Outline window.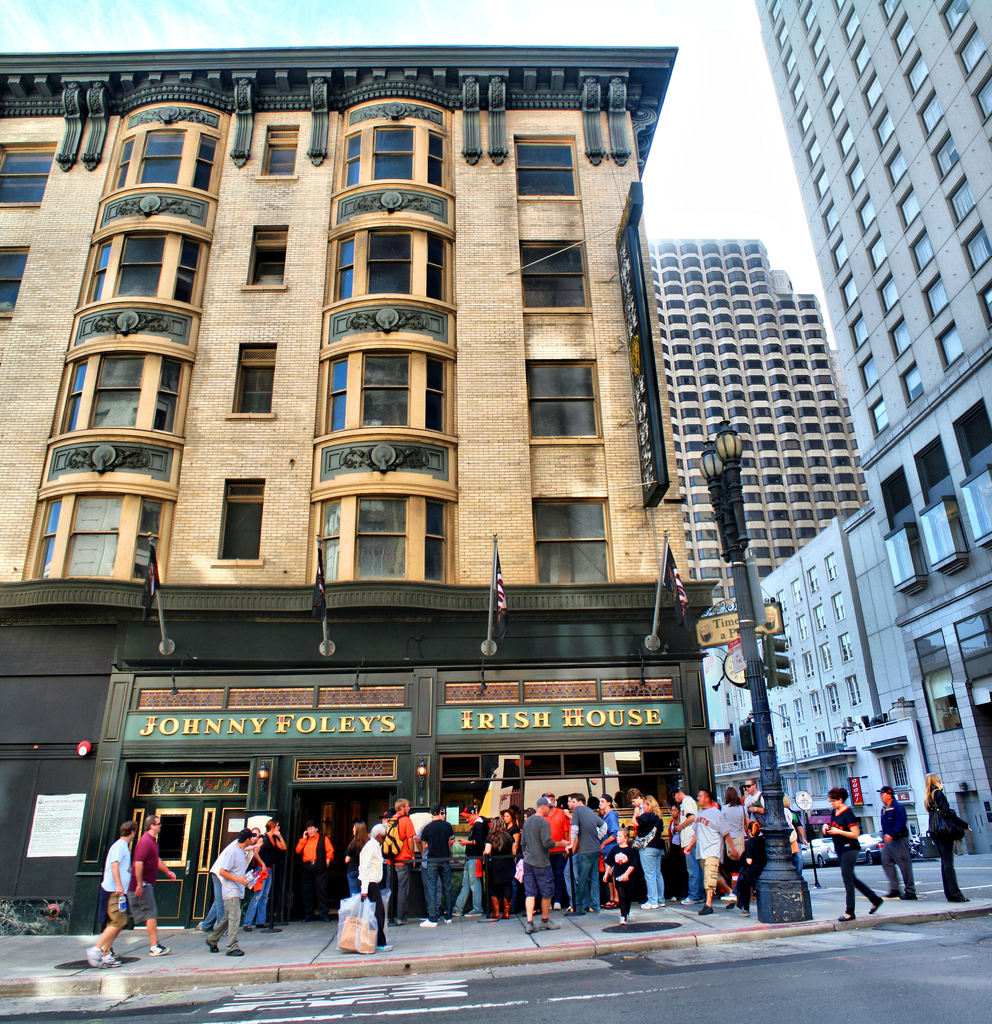
Outline: (left=856, top=193, right=870, bottom=228).
